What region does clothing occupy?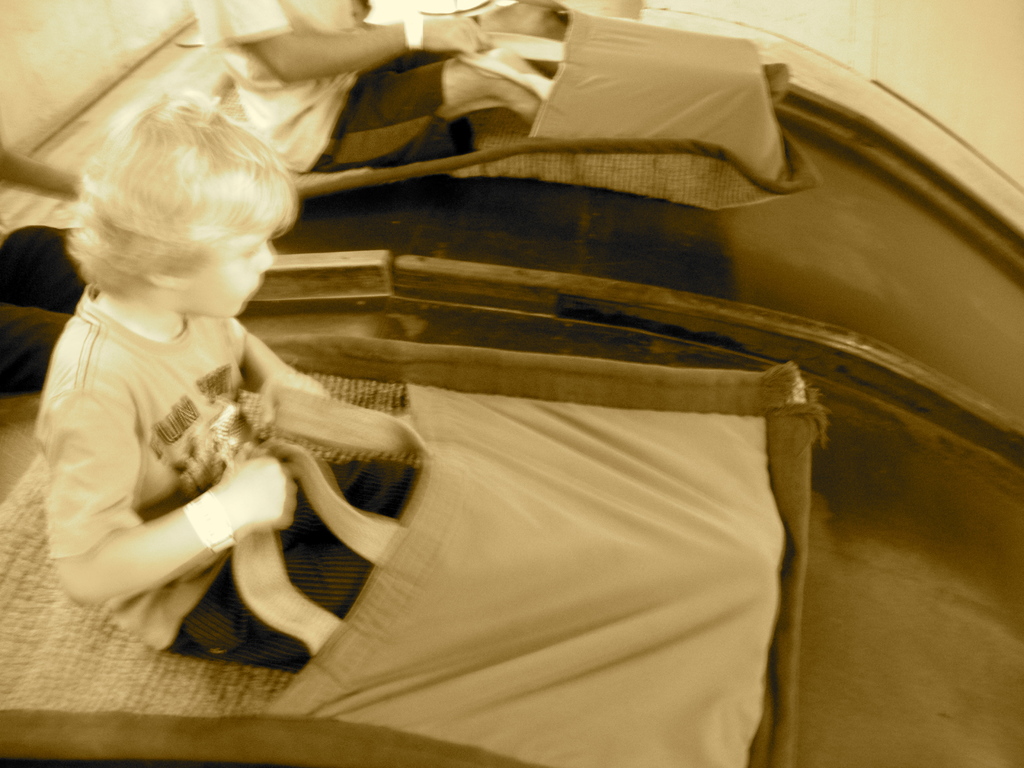
locate(41, 238, 403, 652).
